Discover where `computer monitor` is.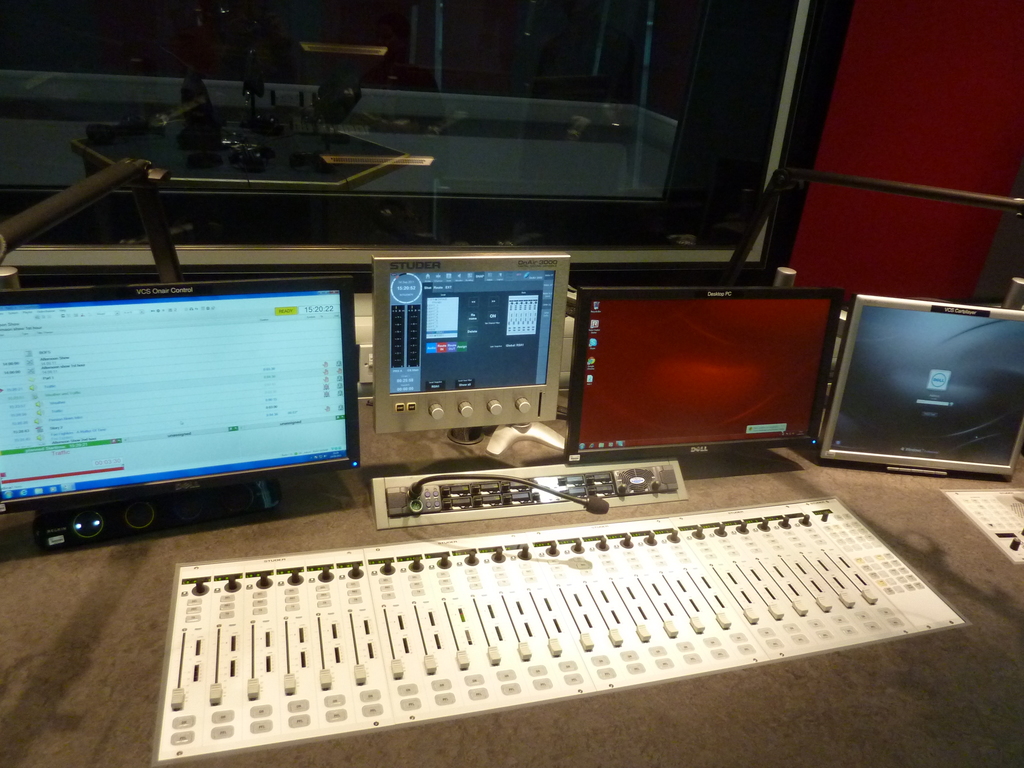
Discovered at (left=371, top=247, right=578, bottom=442).
